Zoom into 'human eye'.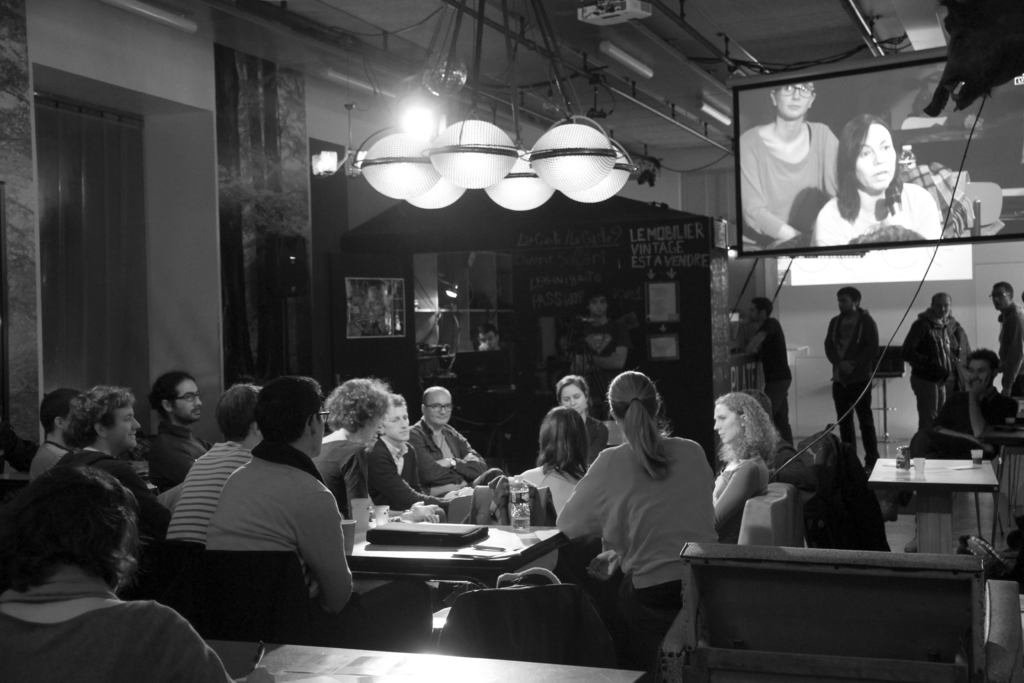
Zoom target: select_region(403, 415, 408, 419).
